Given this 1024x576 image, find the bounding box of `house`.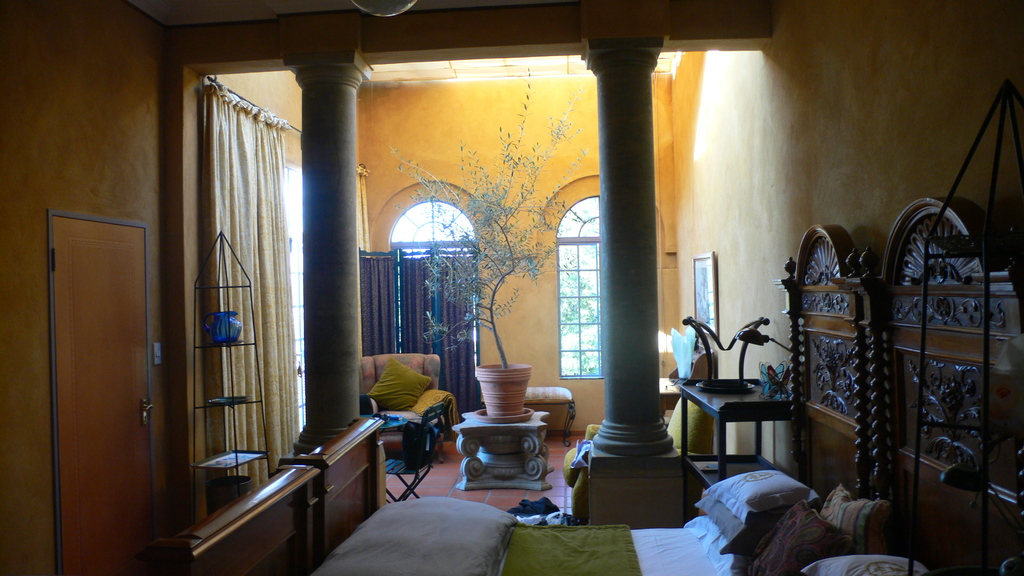
<bbox>0, 0, 1023, 575</bbox>.
